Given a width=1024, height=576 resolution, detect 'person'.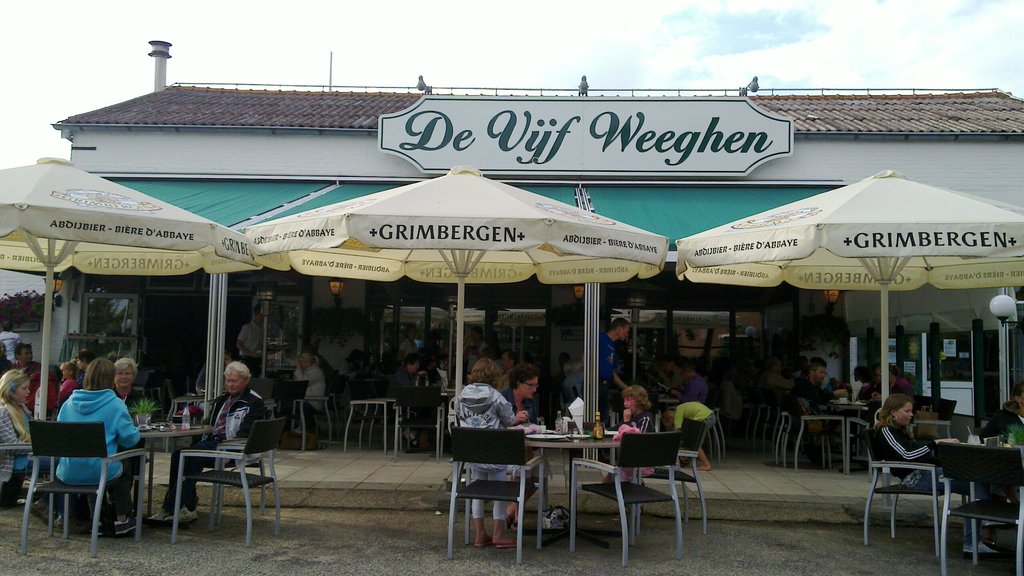
Rect(111, 355, 154, 425).
